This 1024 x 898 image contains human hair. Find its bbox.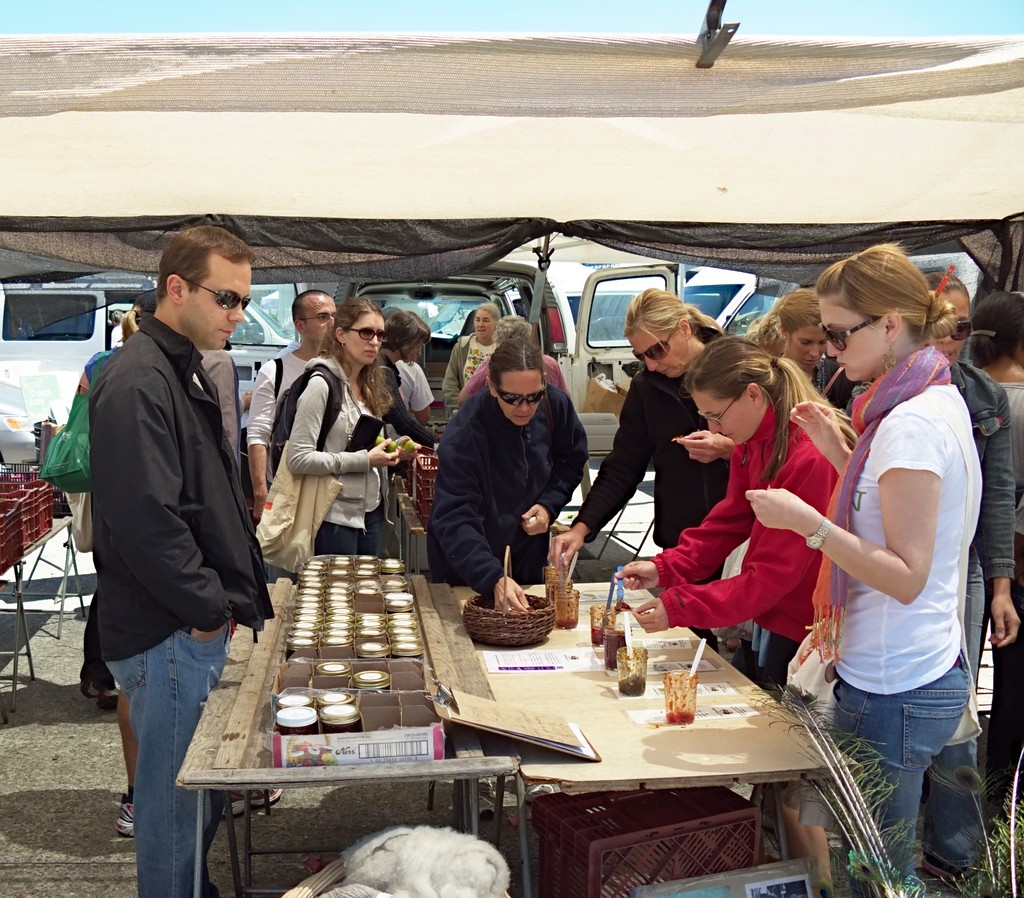
618,289,718,343.
